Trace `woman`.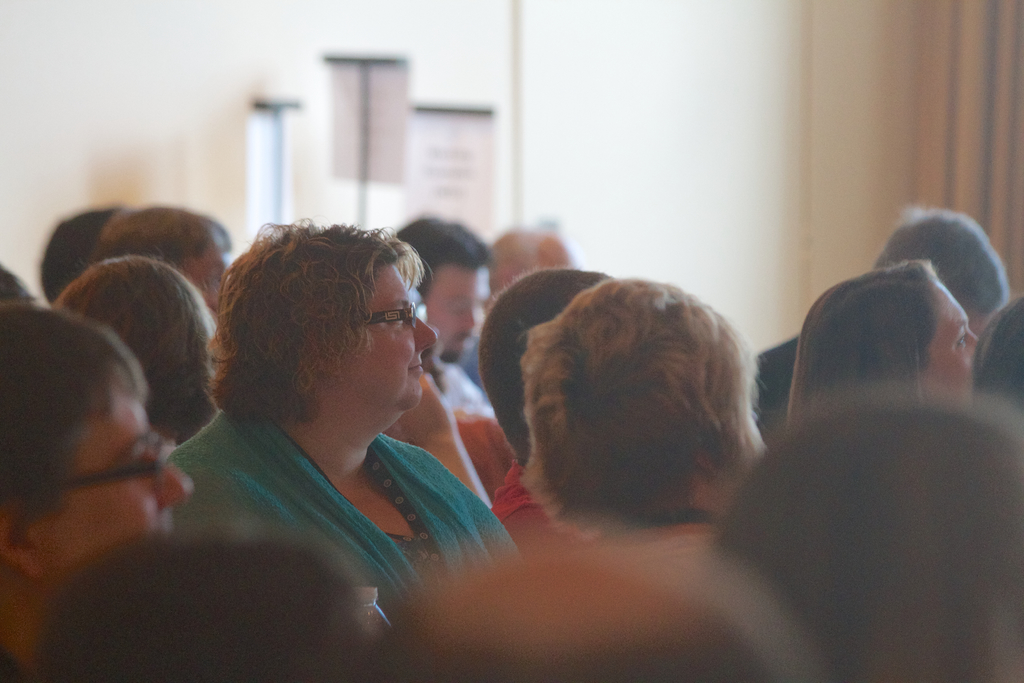
Traced to {"x1": 163, "y1": 220, "x2": 523, "y2": 616}.
